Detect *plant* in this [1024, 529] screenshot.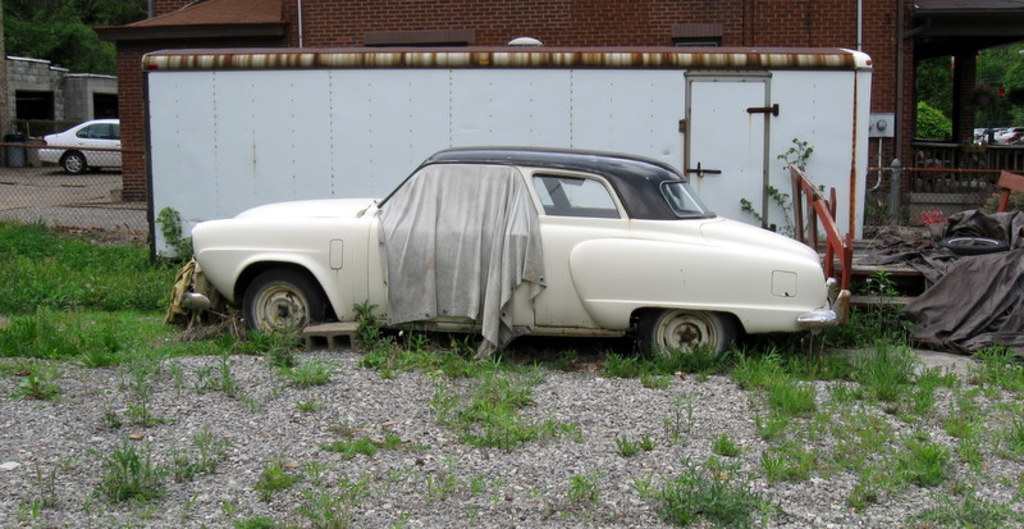
Detection: 253, 456, 312, 489.
